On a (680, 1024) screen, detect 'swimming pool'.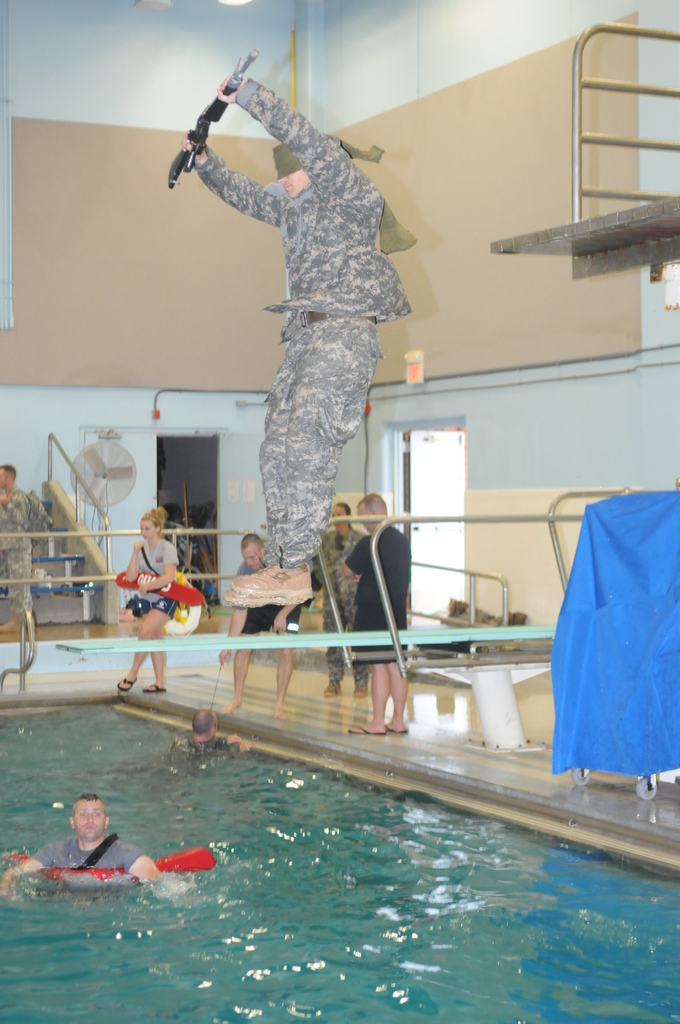
rect(0, 484, 666, 982).
